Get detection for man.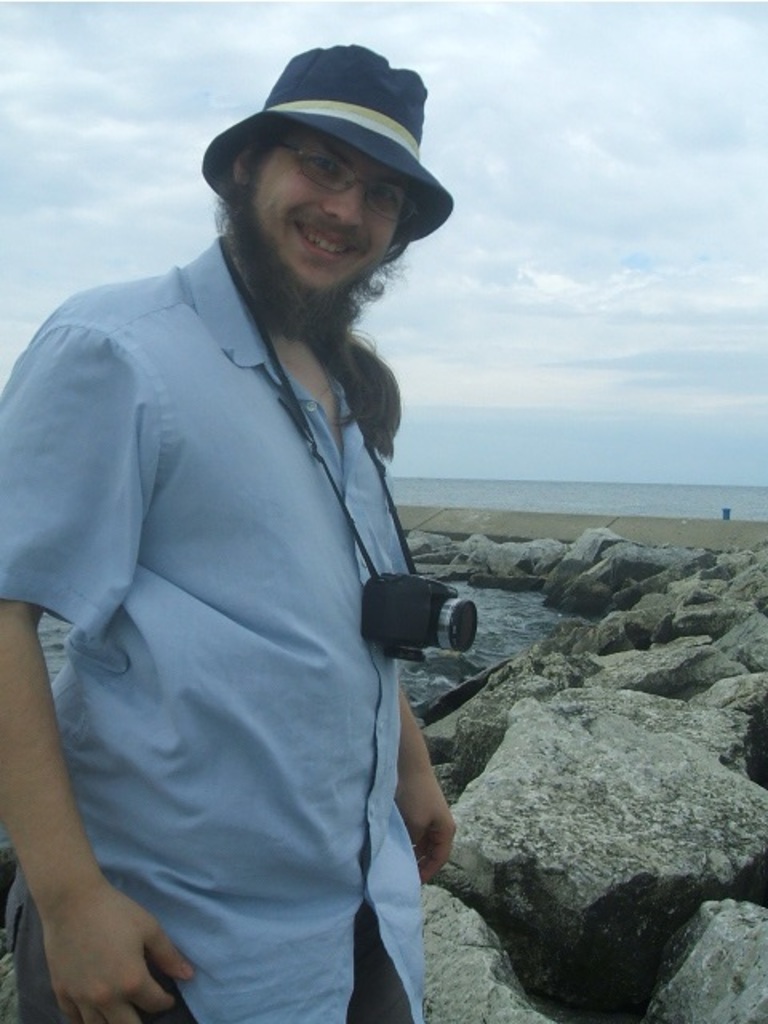
Detection: pyautogui.locateOnScreen(0, 14, 501, 989).
